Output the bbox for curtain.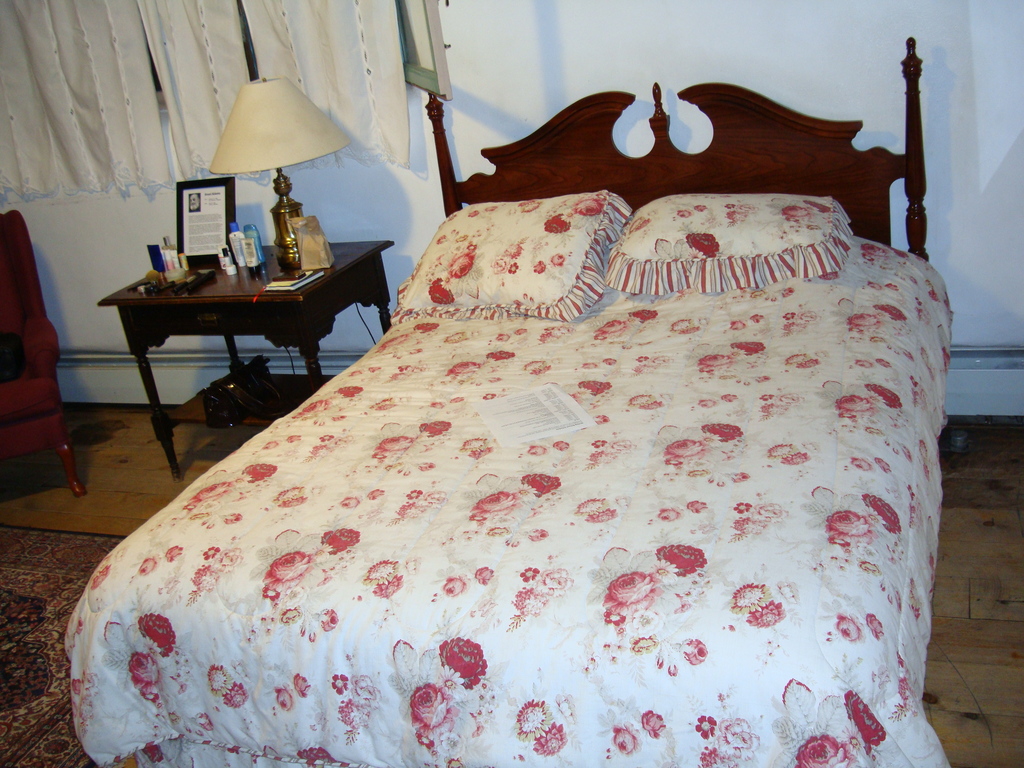
0, 0, 413, 211.
